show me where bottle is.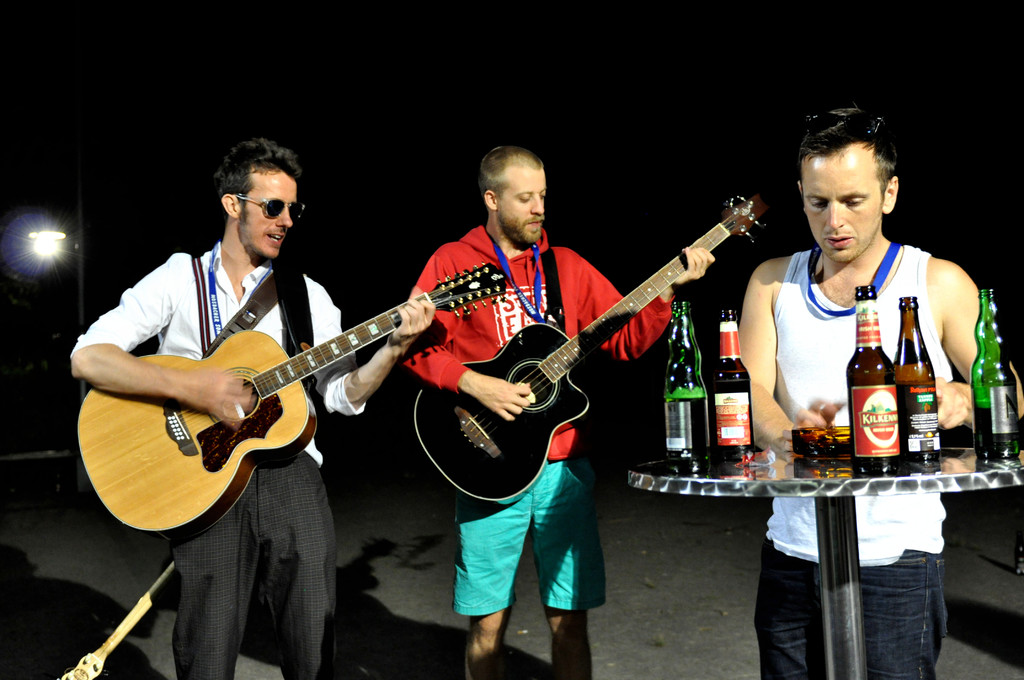
bottle is at [890, 293, 941, 478].
